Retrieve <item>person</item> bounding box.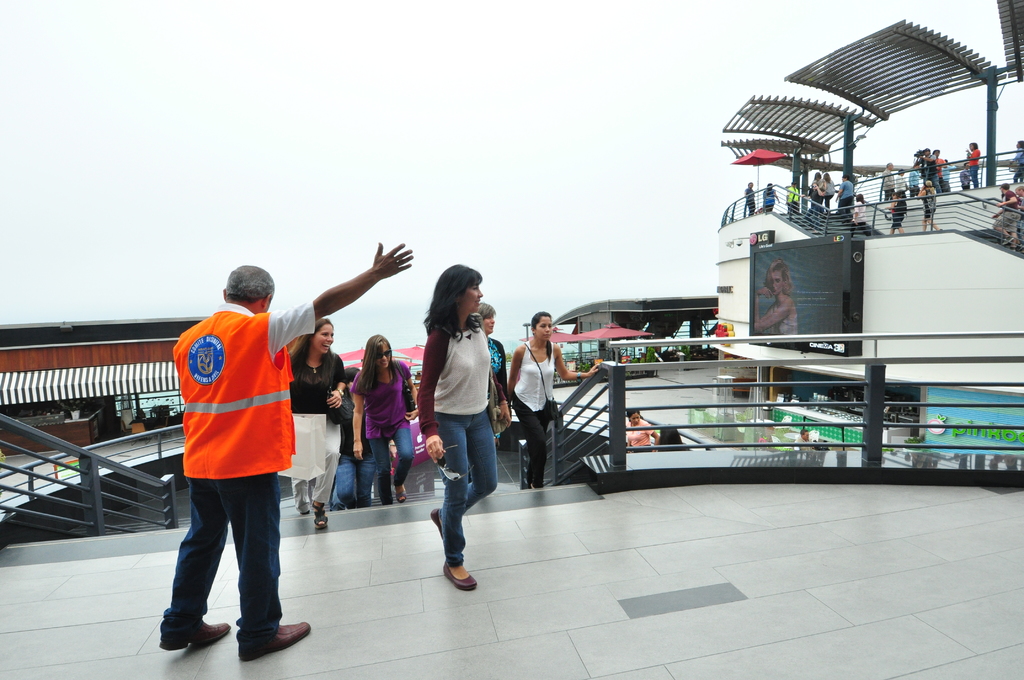
Bounding box: bbox(1008, 138, 1022, 182).
